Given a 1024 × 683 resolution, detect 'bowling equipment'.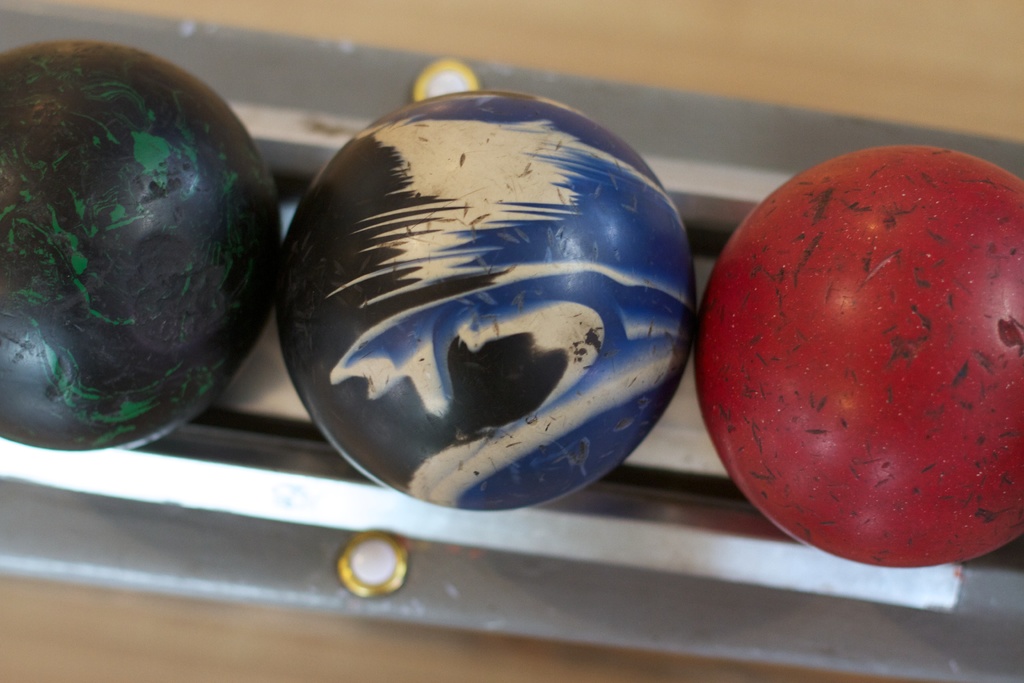
l=265, t=88, r=698, b=513.
